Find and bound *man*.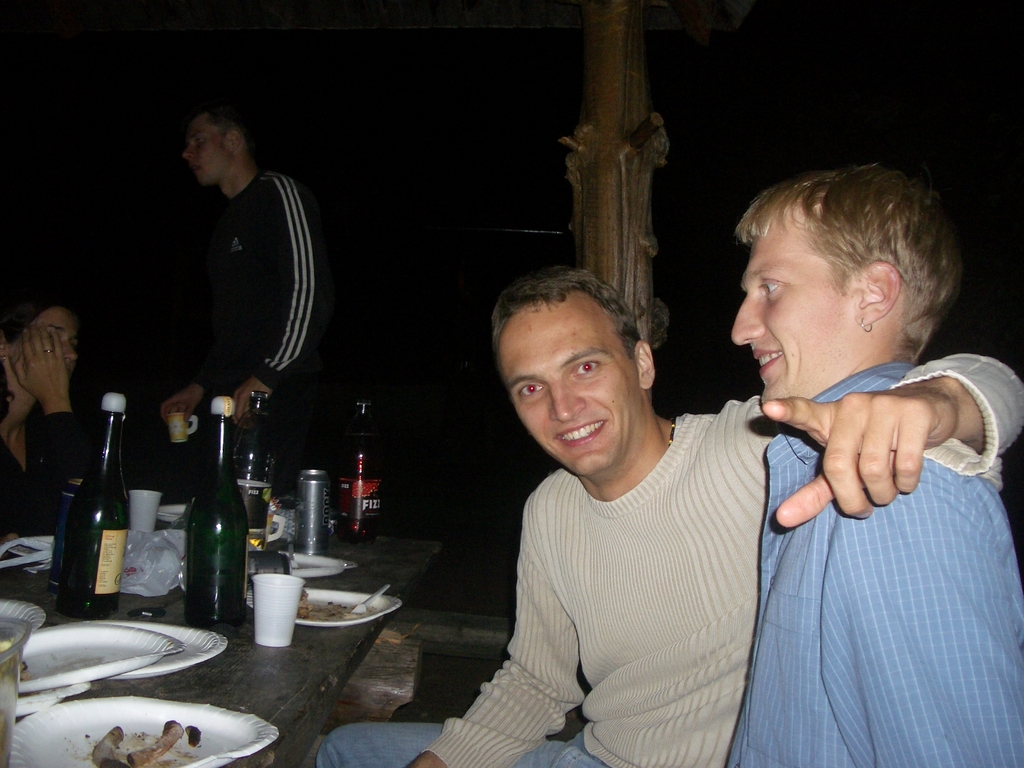
Bound: 149/90/332/496.
